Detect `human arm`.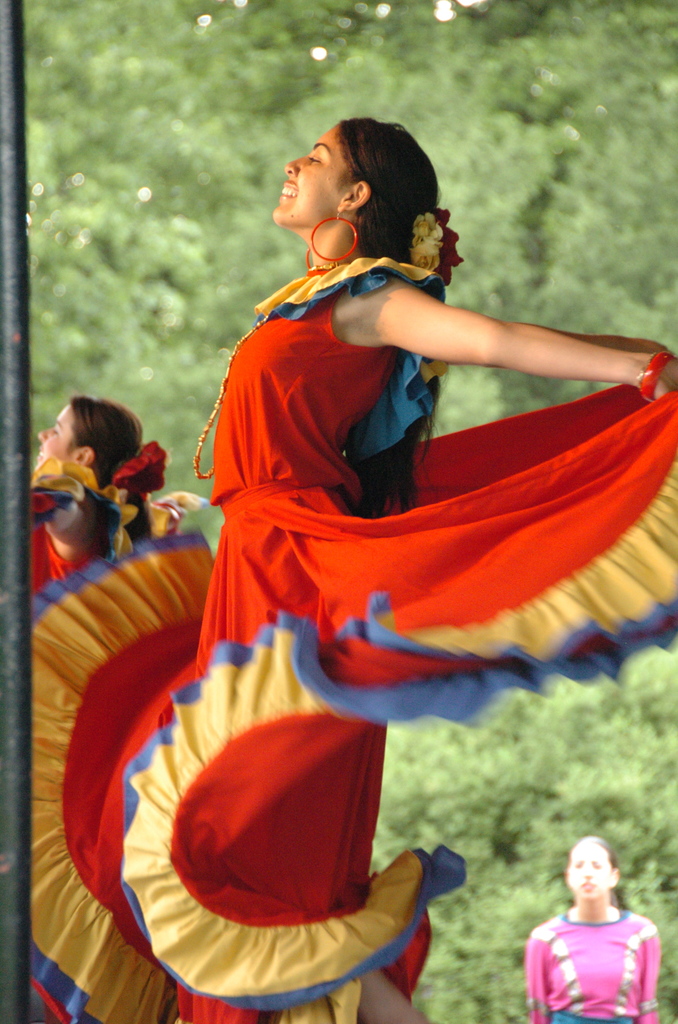
Detected at (626, 929, 674, 1023).
